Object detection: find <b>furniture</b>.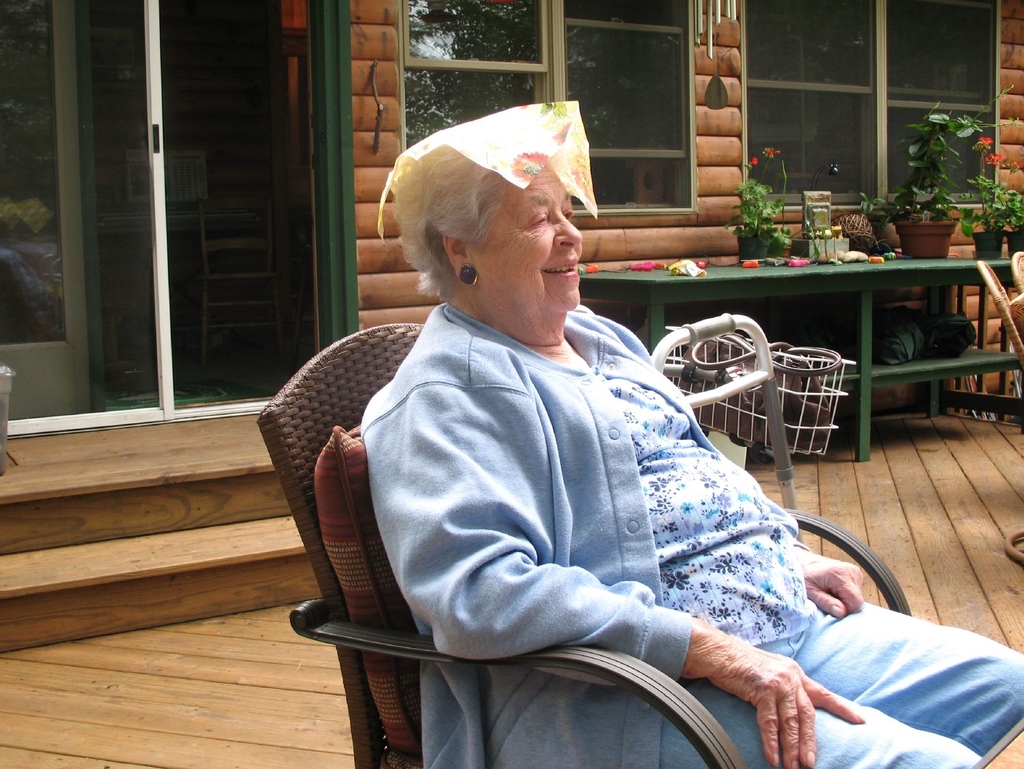
[579,255,1023,463].
